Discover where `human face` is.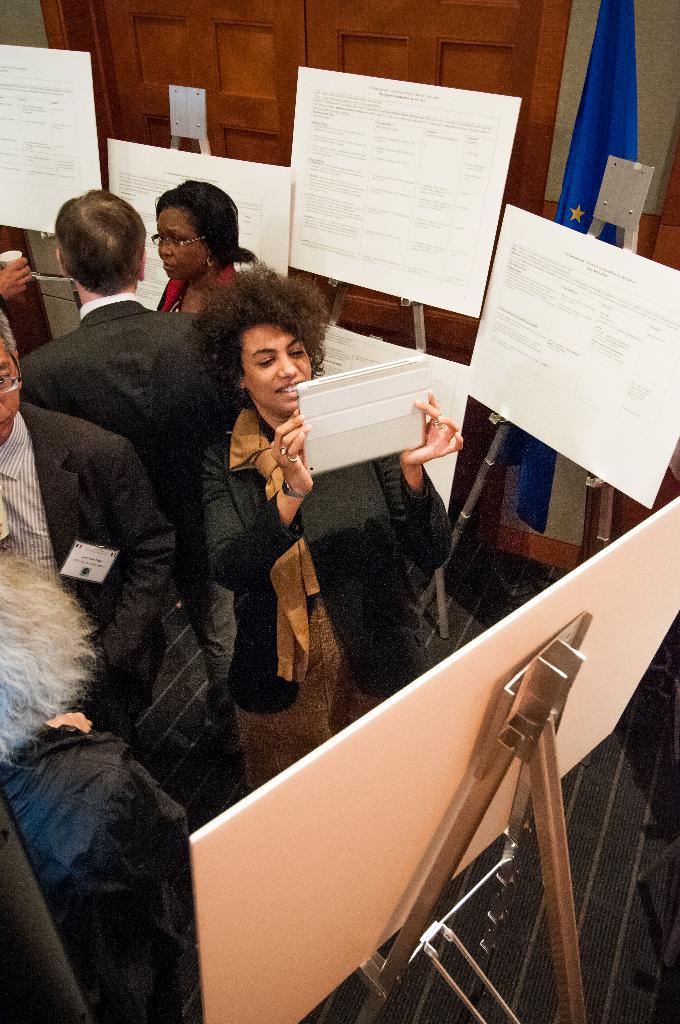
Discovered at box(0, 337, 19, 442).
